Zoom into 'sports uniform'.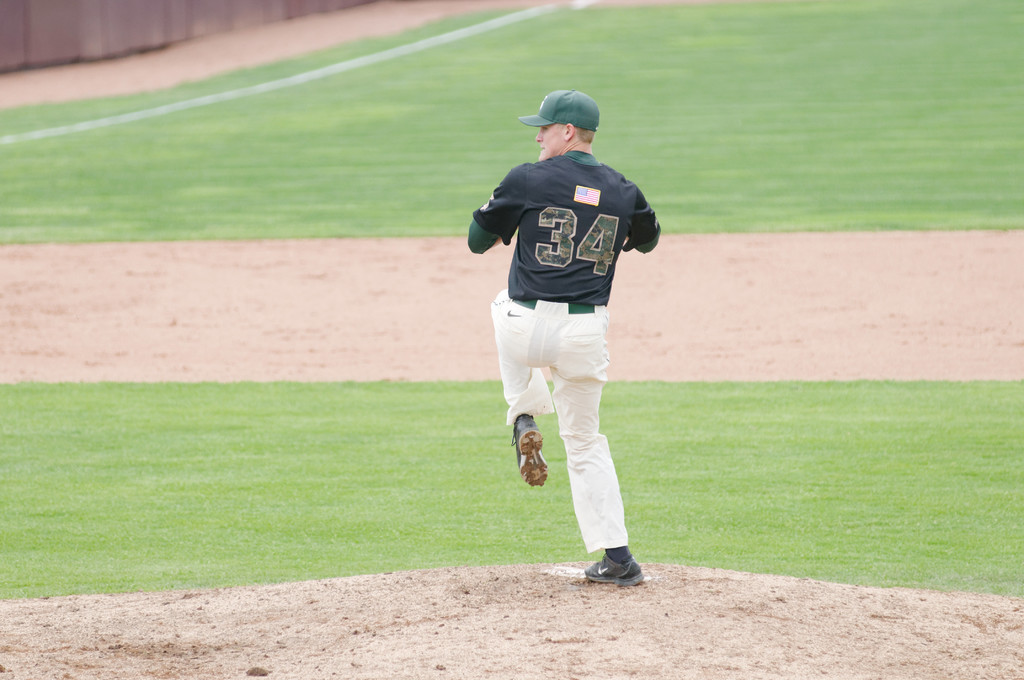
Zoom target: <bbox>461, 96, 680, 567</bbox>.
